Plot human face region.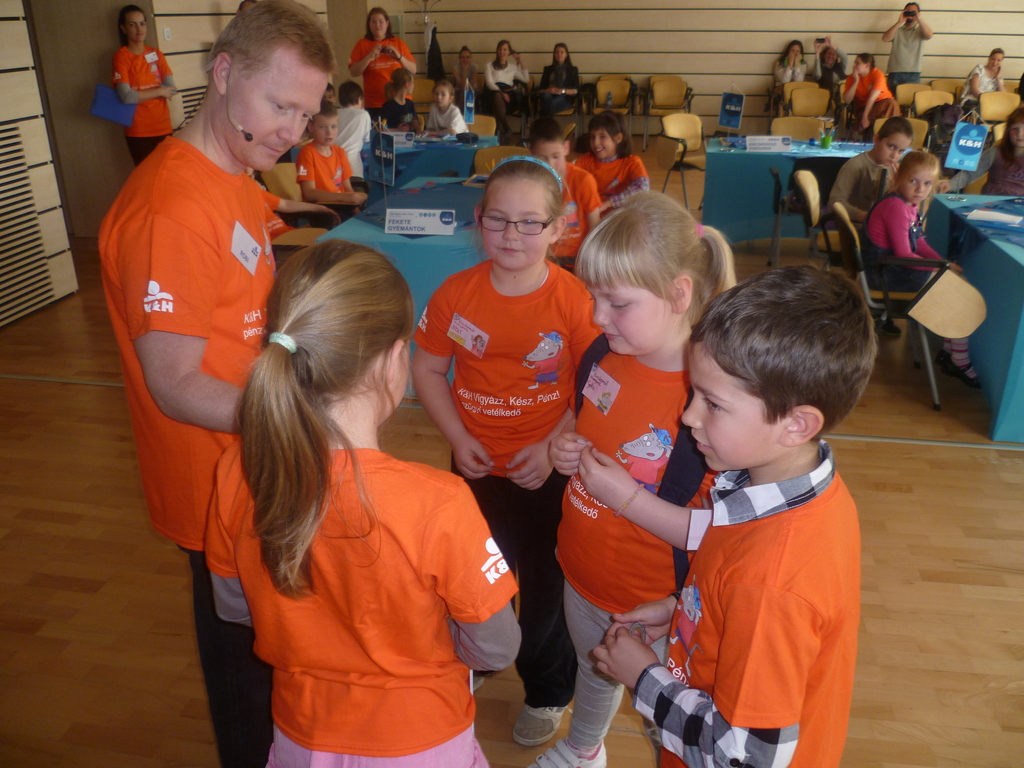
Plotted at {"x1": 434, "y1": 89, "x2": 449, "y2": 106}.
